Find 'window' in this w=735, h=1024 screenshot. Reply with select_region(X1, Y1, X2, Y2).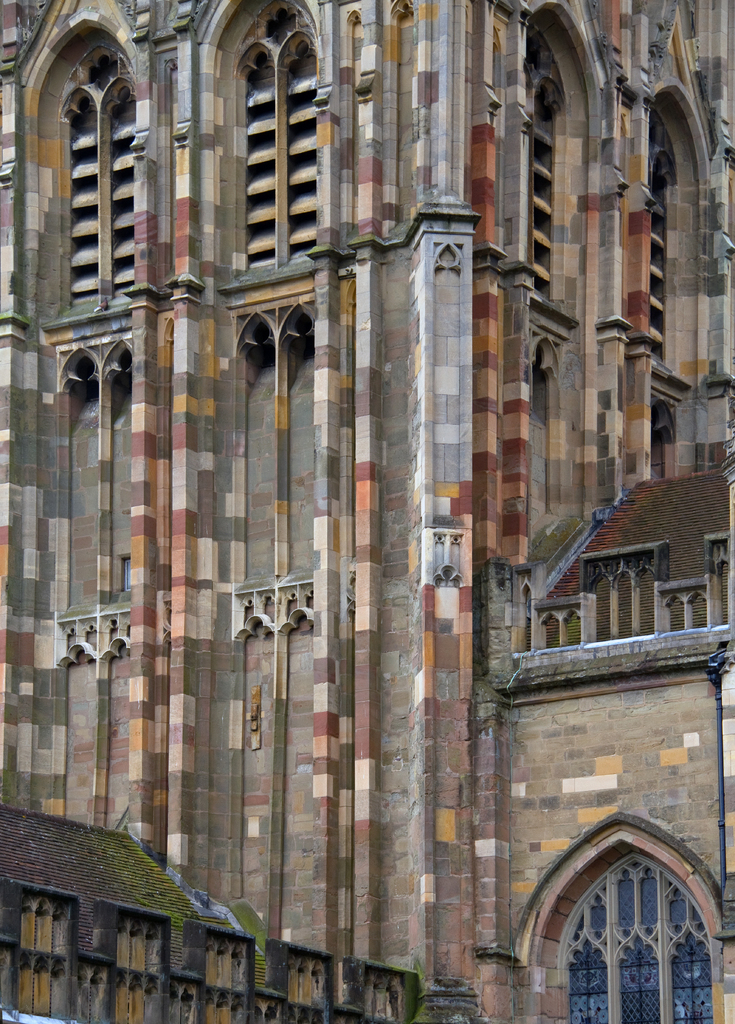
select_region(577, 536, 657, 639).
